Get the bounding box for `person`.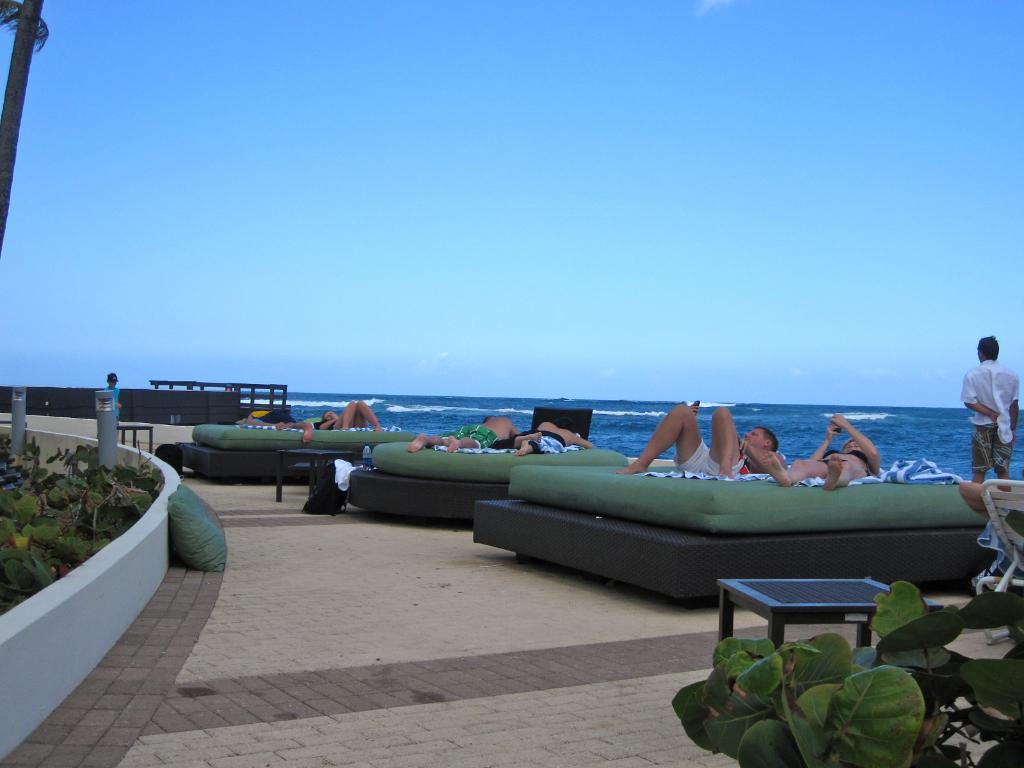
pyautogui.locateOnScreen(626, 403, 788, 477).
